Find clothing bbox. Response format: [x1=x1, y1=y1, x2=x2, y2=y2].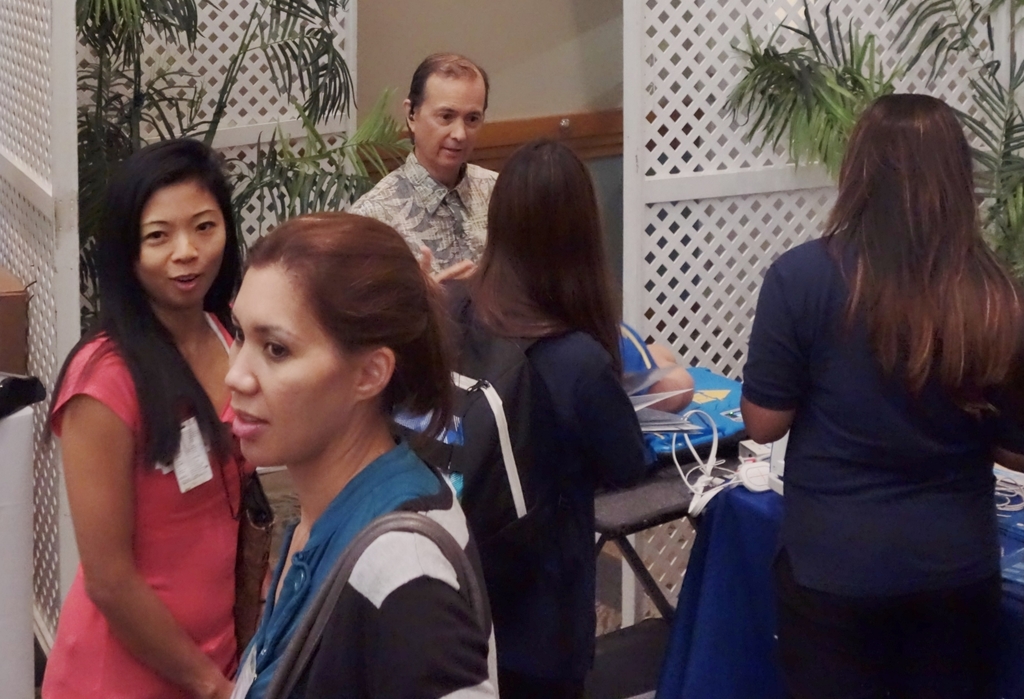
[x1=40, y1=307, x2=263, y2=698].
